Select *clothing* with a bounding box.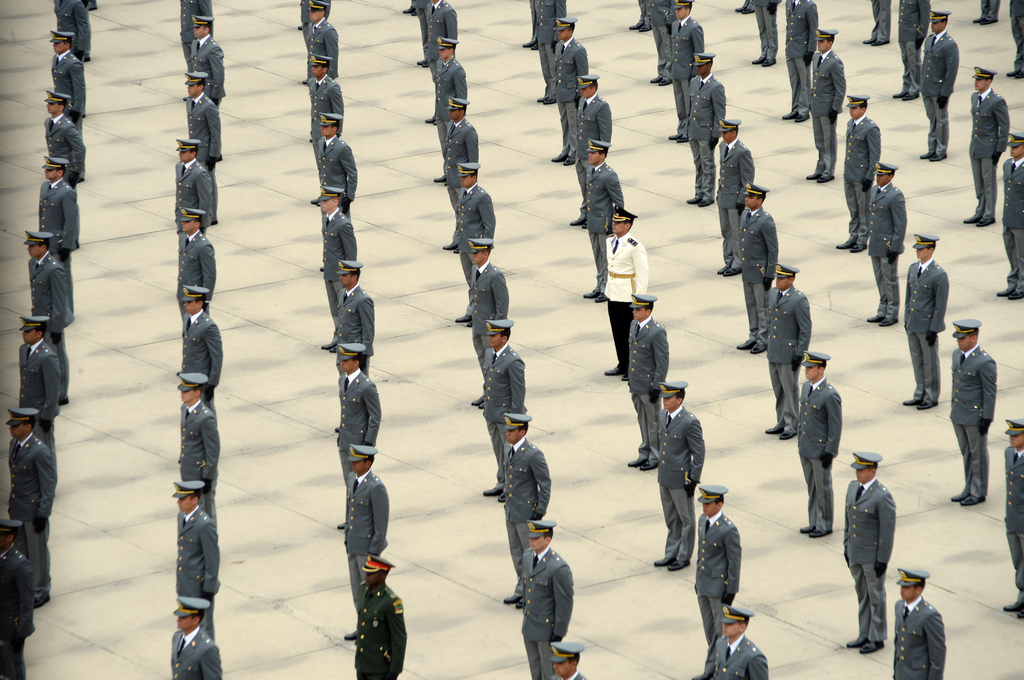
bbox=(187, 91, 222, 223).
